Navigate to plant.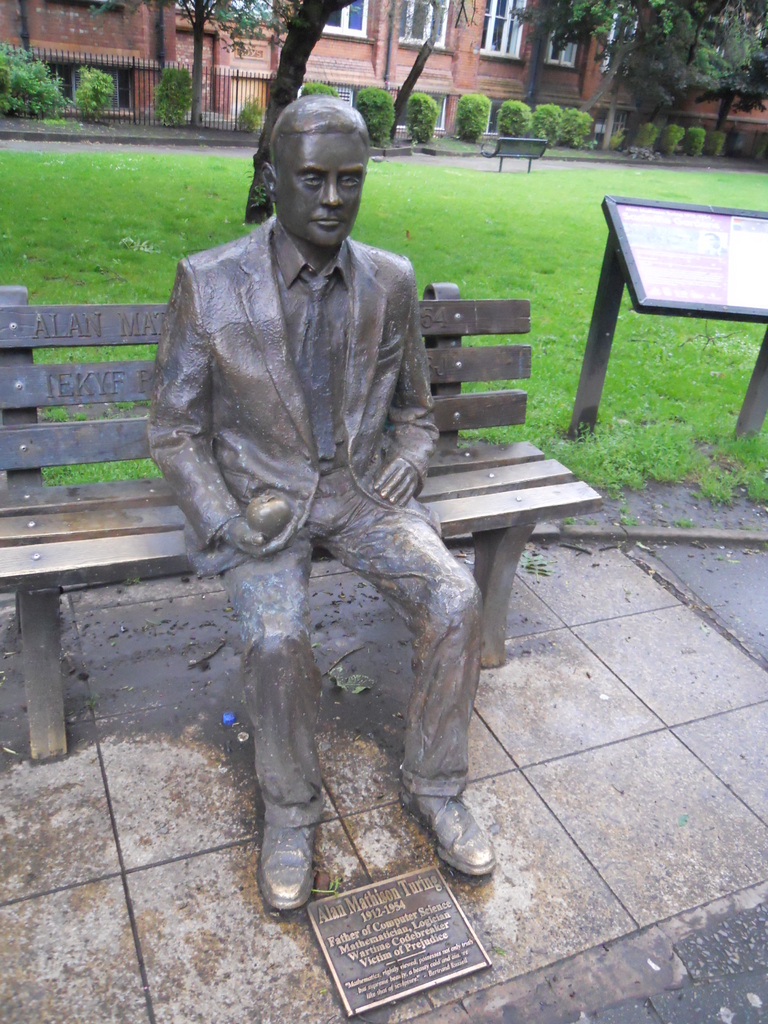
Navigation target: select_region(688, 125, 708, 157).
